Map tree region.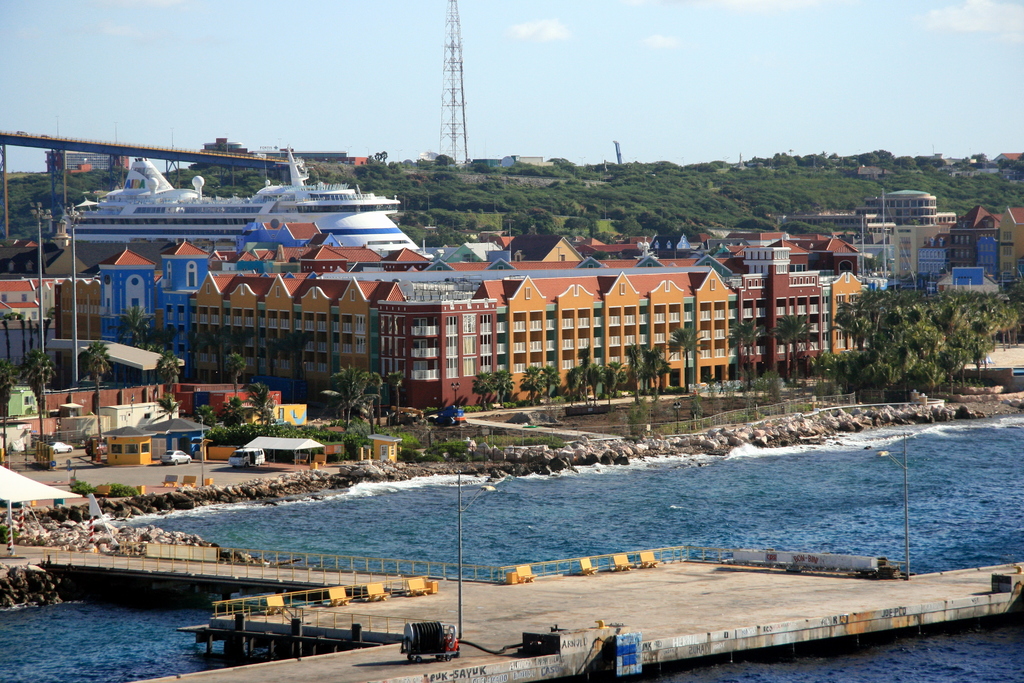
Mapped to <bbox>193, 400, 215, 424</bbox>.
